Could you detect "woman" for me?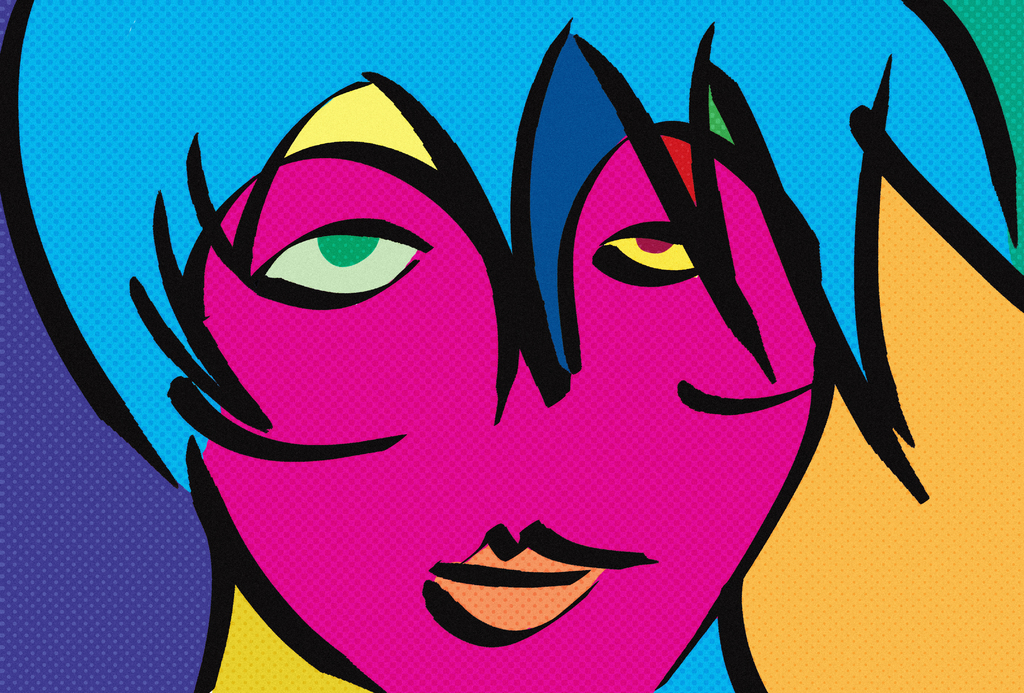
Detection result: {"x1": 0, "y1": 0, "x2": 1023, "y2": 692}.
